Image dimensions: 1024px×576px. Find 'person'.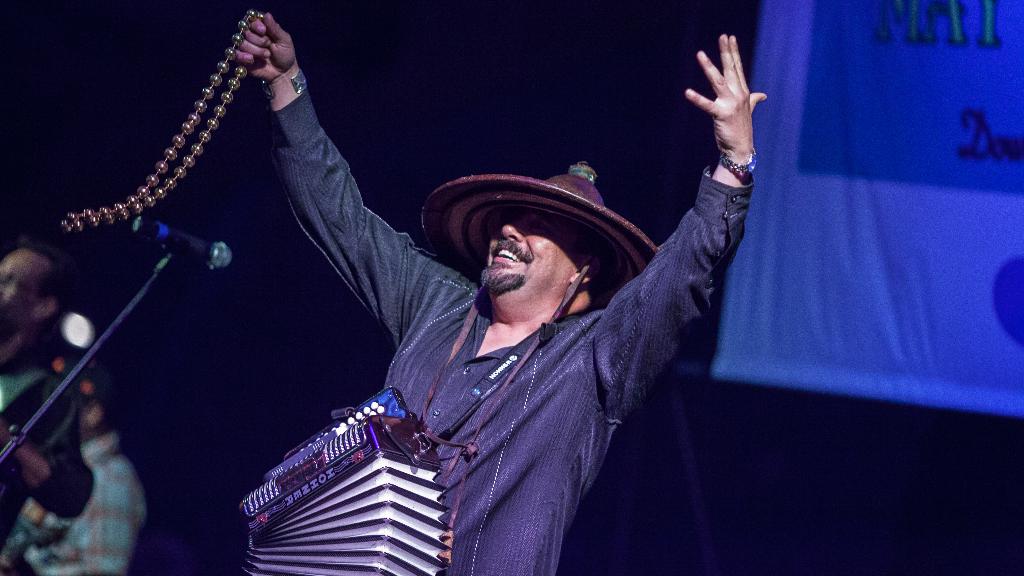
<box>234,0,772,575</box>.
